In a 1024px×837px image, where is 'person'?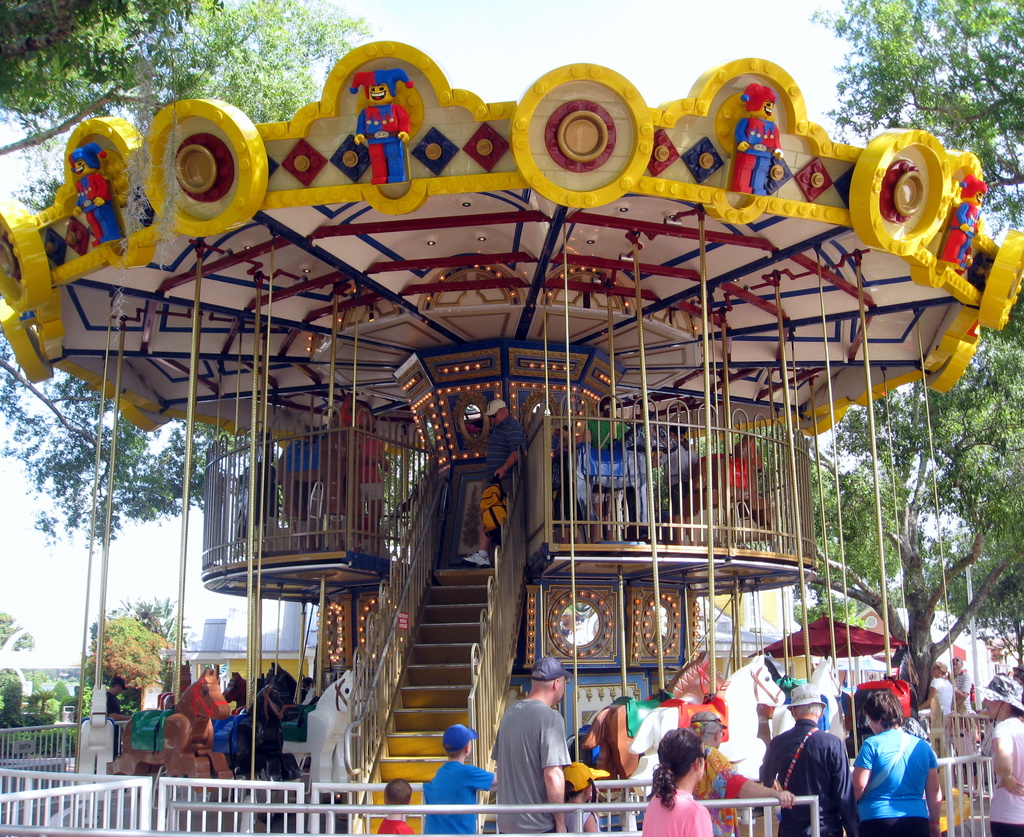
bbox=(851, 683, 920, 836).
